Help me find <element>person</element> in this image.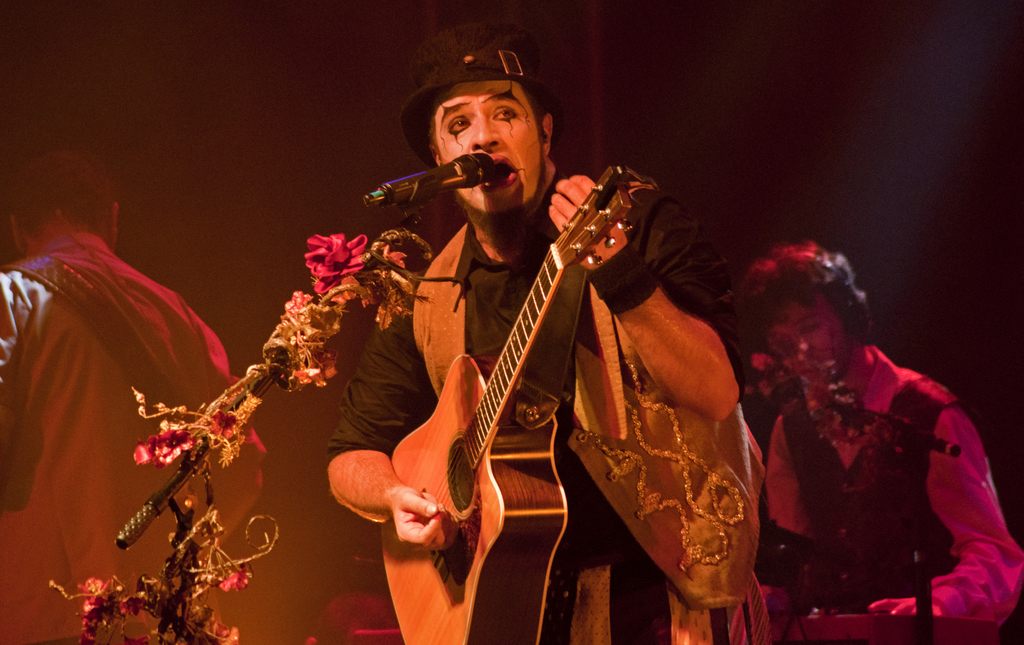
Found it: pyautogui.locateOnScreen(0, 148, 264, 639).
